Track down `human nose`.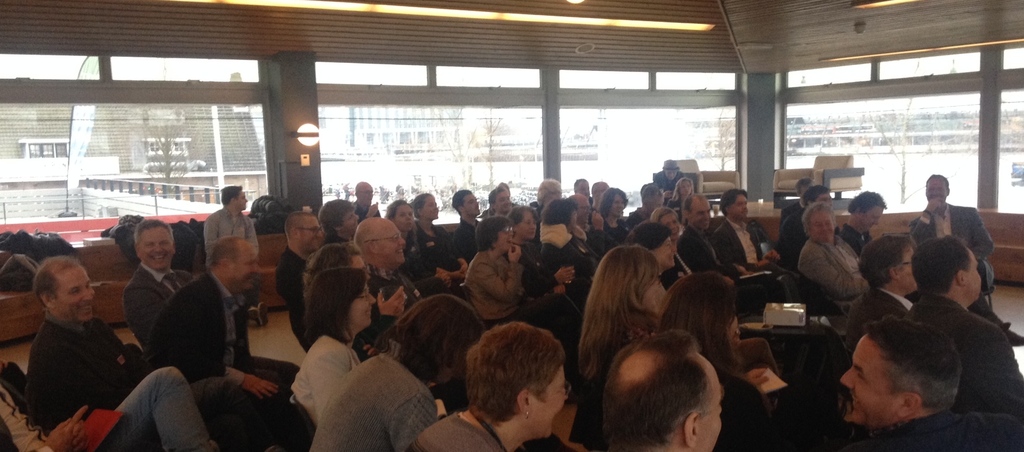
Tracked to [366, 293, 375, 305].
